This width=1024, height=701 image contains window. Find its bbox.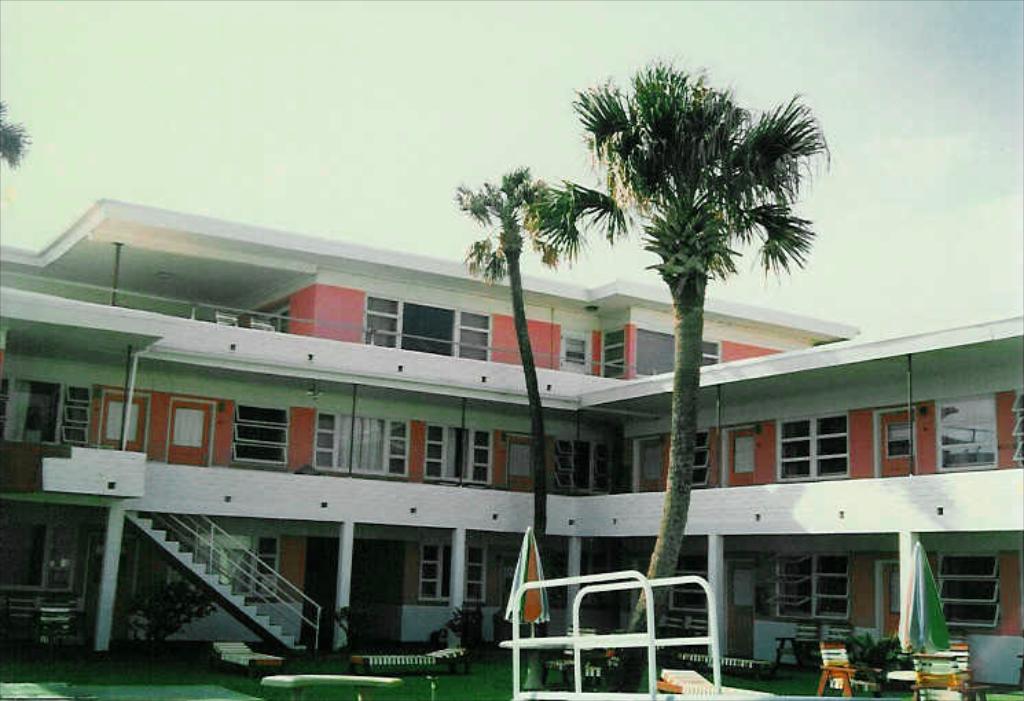
(0, 378, 93, 445).
